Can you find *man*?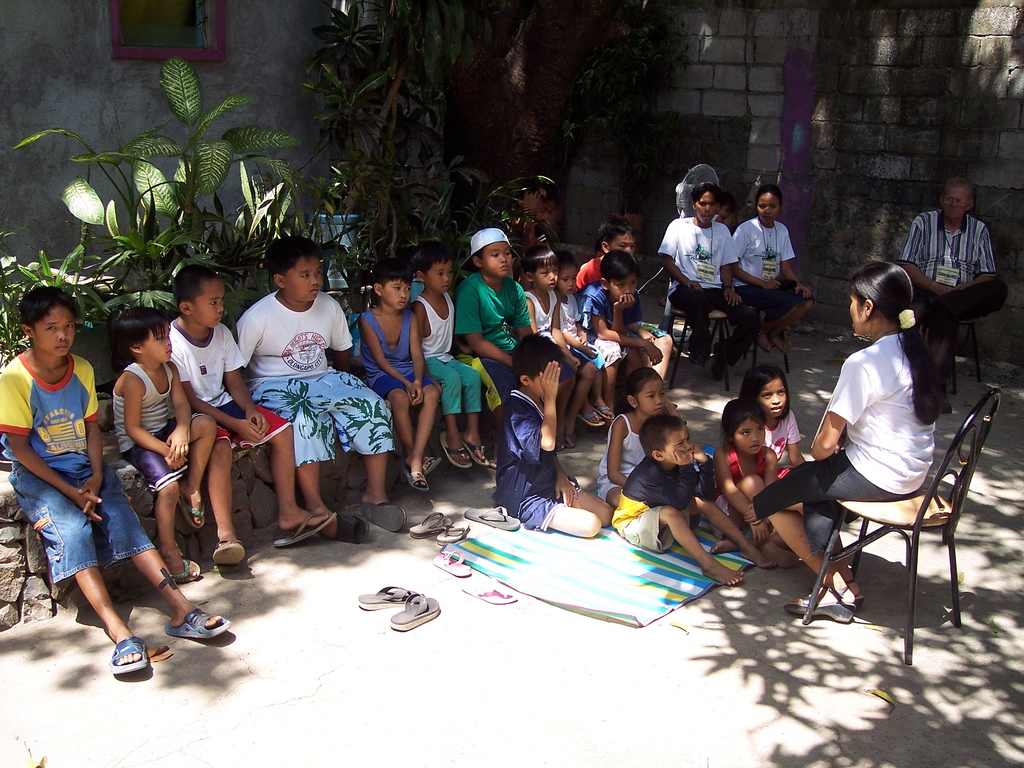
Yes, bounding box: locate(657, 184, 754, 386).
